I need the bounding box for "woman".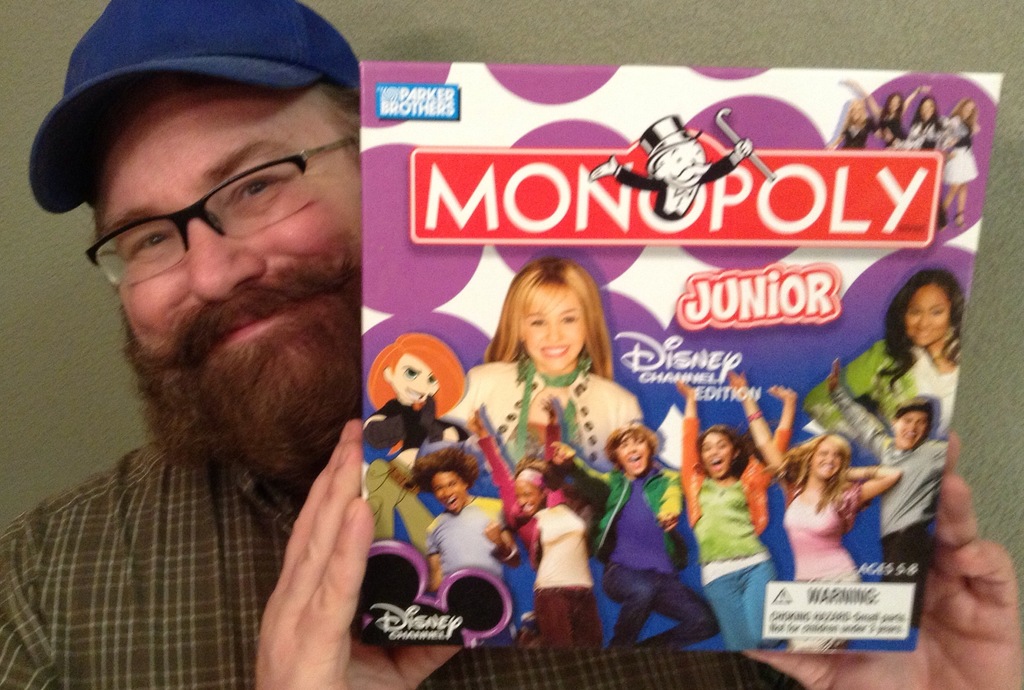
Here it is: [x1=673, y1=379, x2=794, y2=649].
